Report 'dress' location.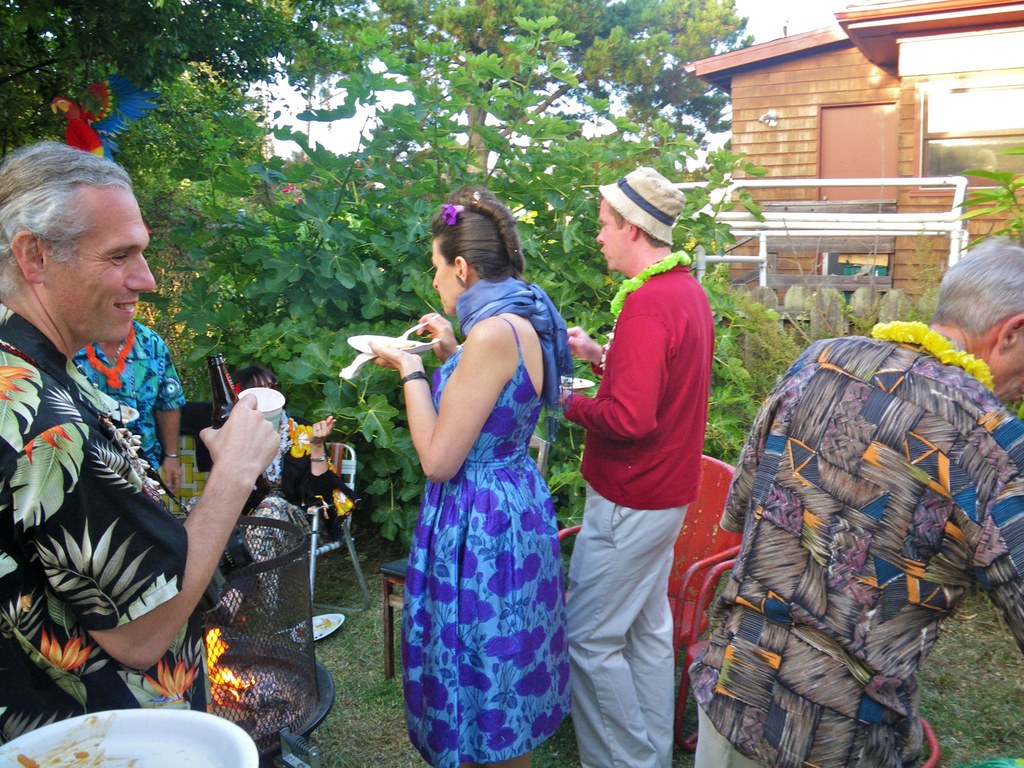
Report: <bbox>399, 311, 567, 767</bbox>.
